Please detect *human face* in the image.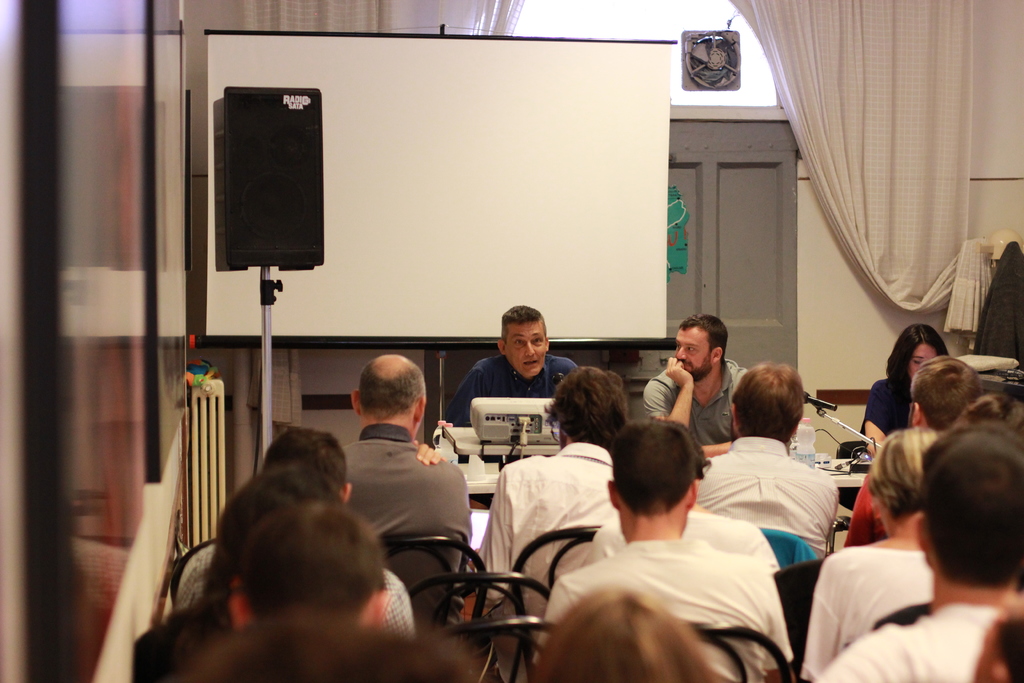
(906, 345, 939, 381).
